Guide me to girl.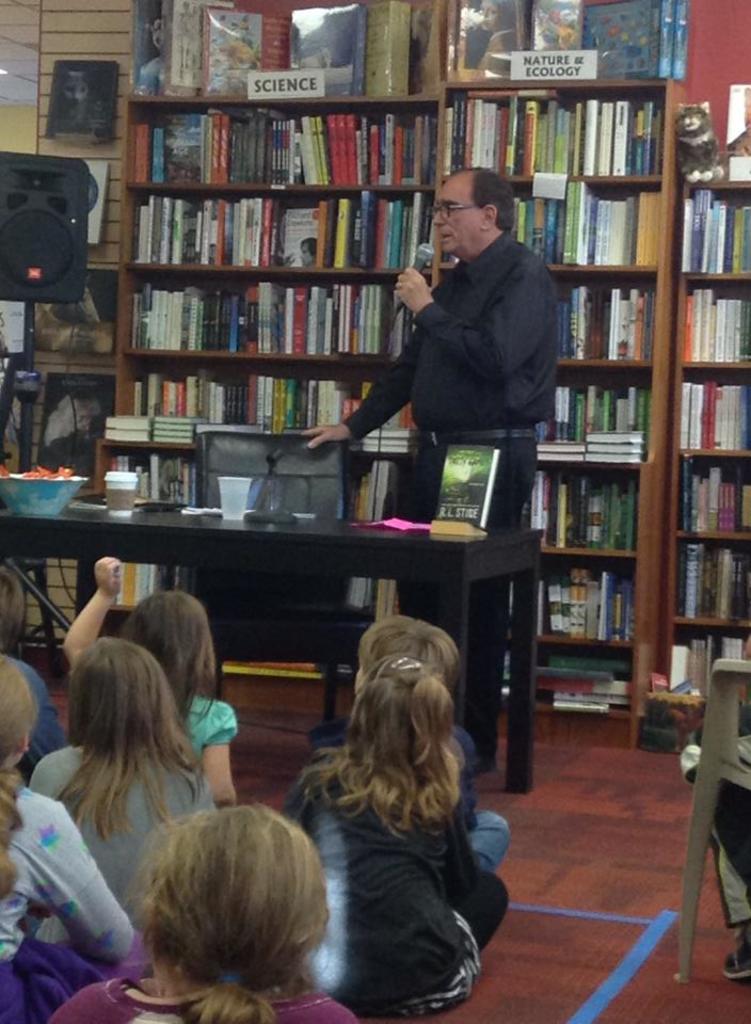
Guidance: bbox=(276, 647, 523, 1021).
